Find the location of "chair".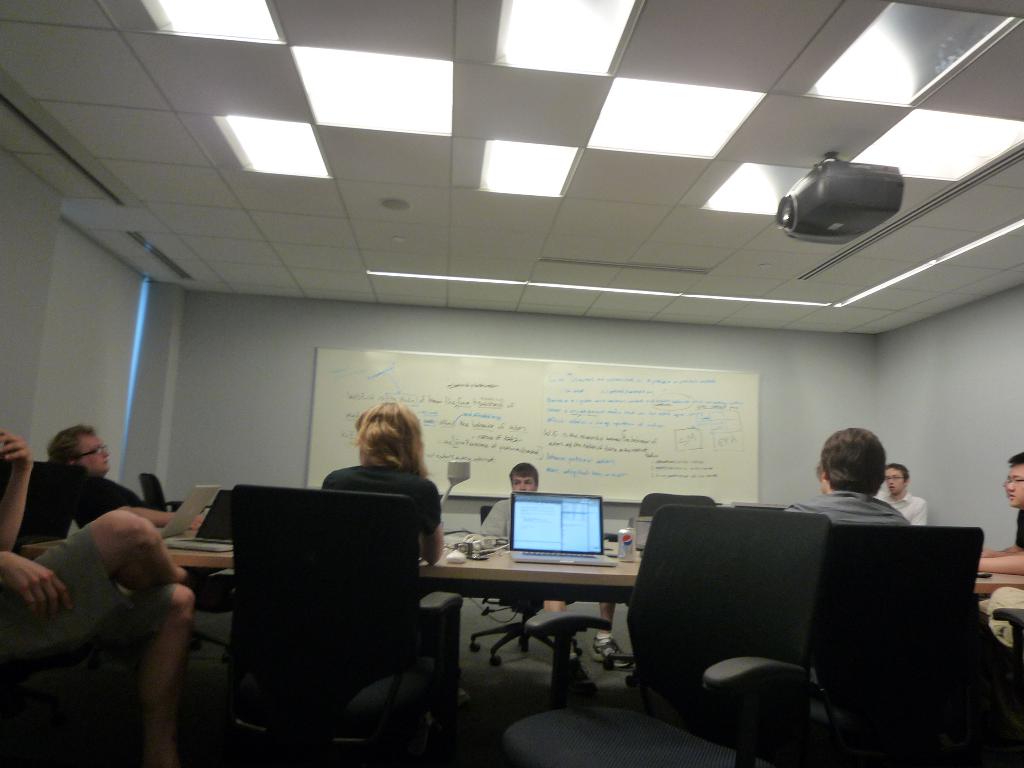
Location: box=[219, 484, 469, 767].
